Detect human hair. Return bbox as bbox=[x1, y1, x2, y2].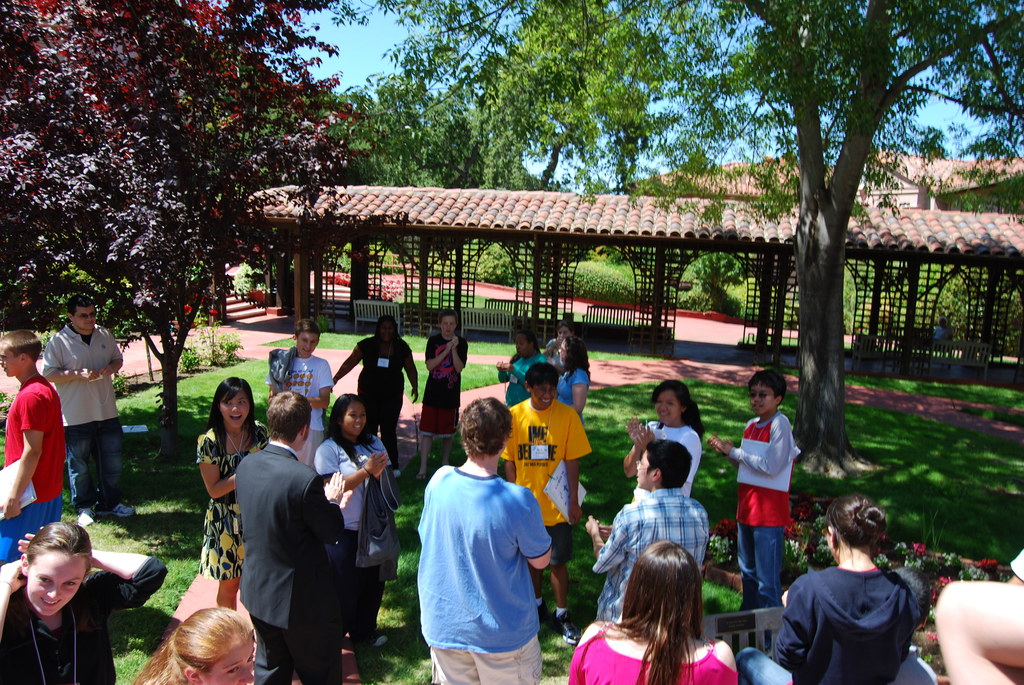
bbox=[650, 378, 705, 439].
